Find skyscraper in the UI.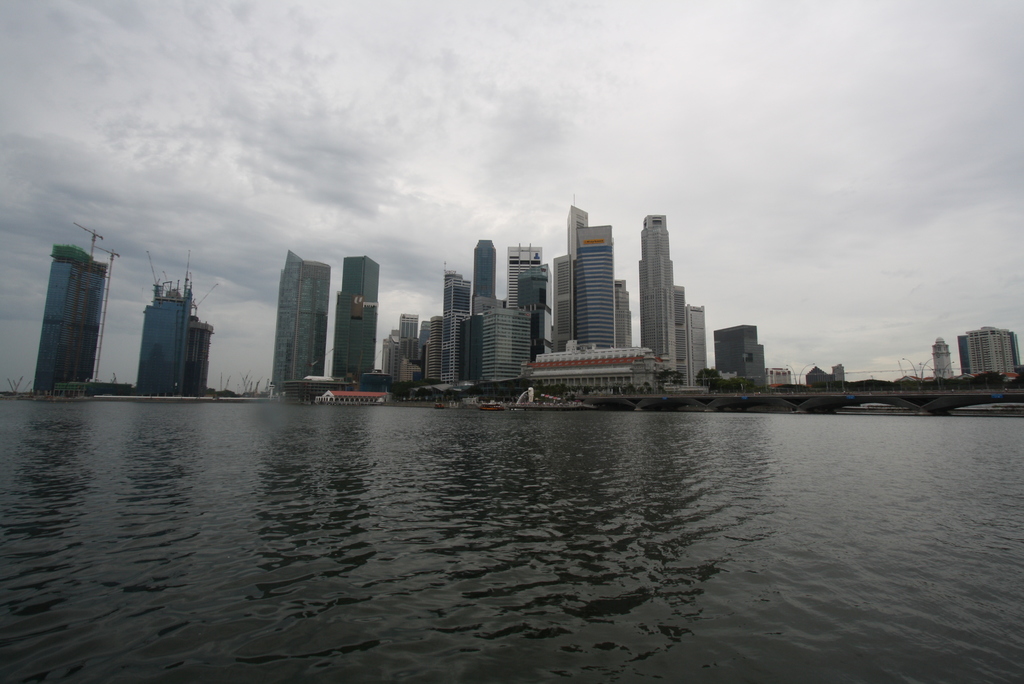
UI element at 549 248 586 353.
